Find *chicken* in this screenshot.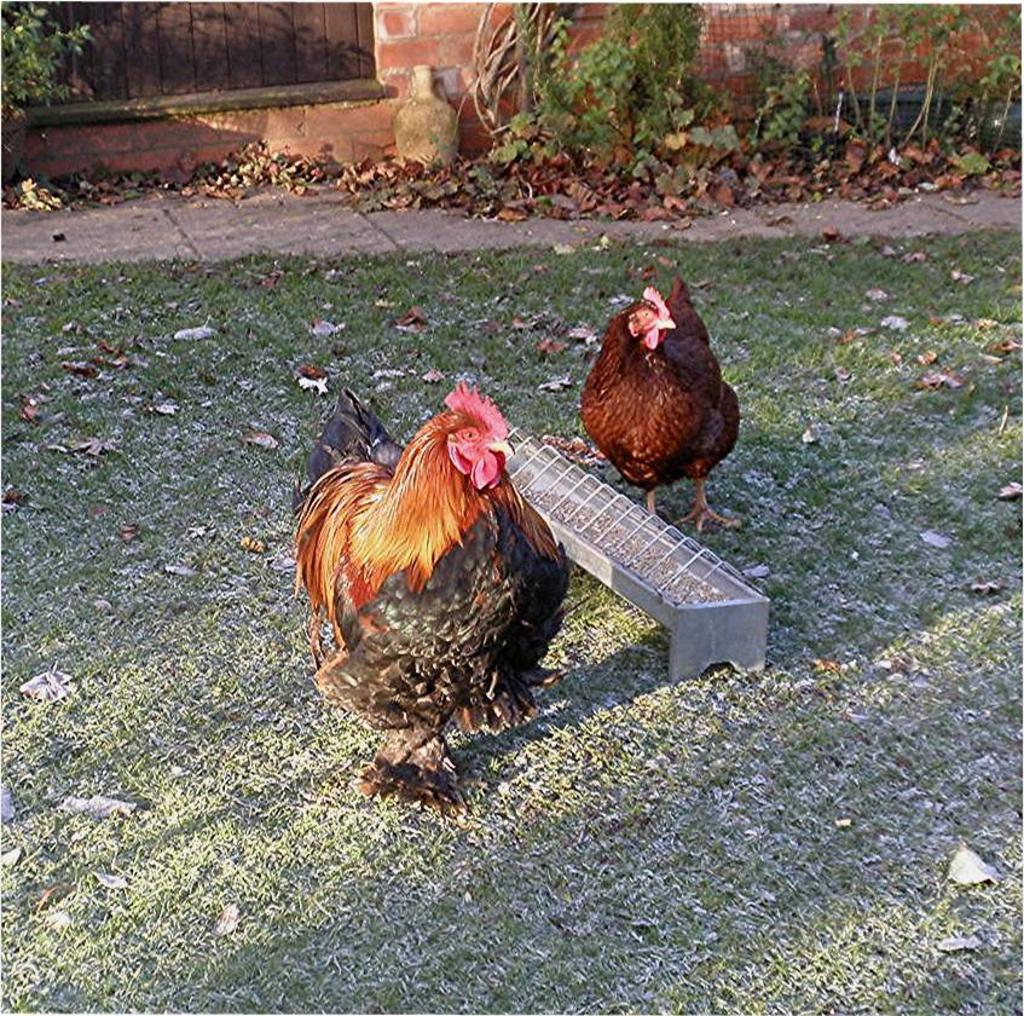
The bounding box for *chicken* is box(288, 359, 579, 813).
